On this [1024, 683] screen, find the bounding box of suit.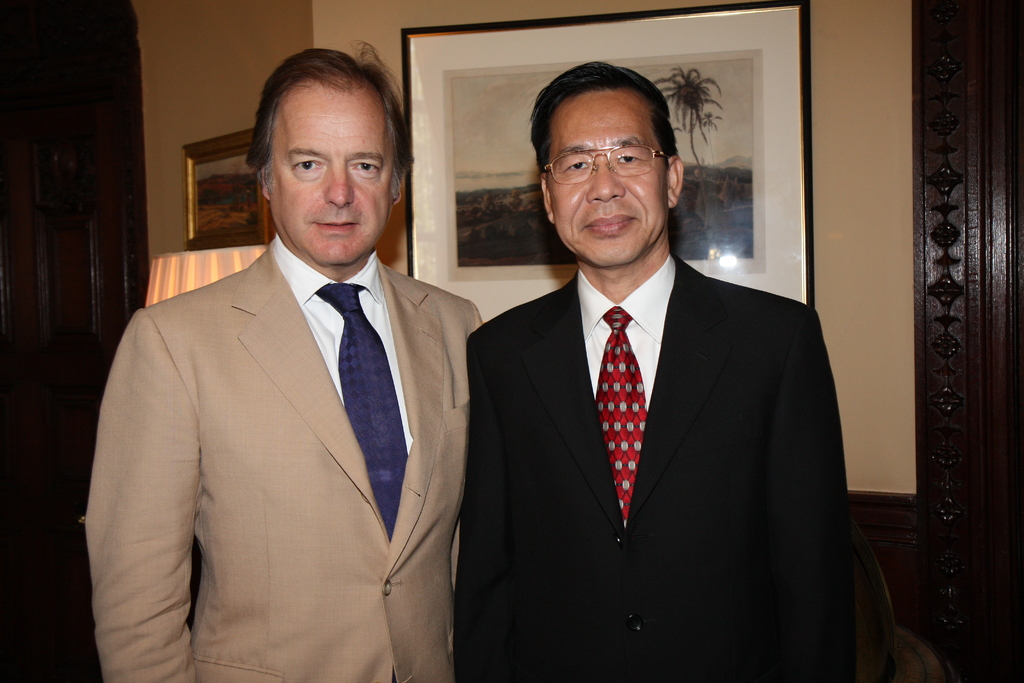
Bounding box: BBox(99, 95, 488, 673).
